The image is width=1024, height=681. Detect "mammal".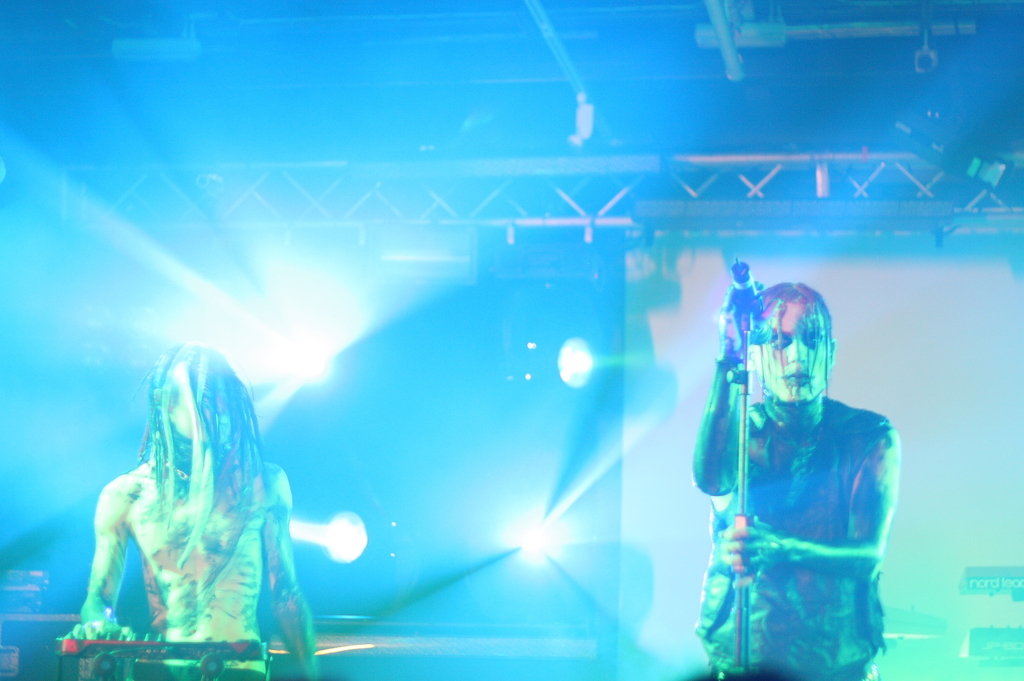
Detection: x1=685 y1=278 x2=920 y2=652.
